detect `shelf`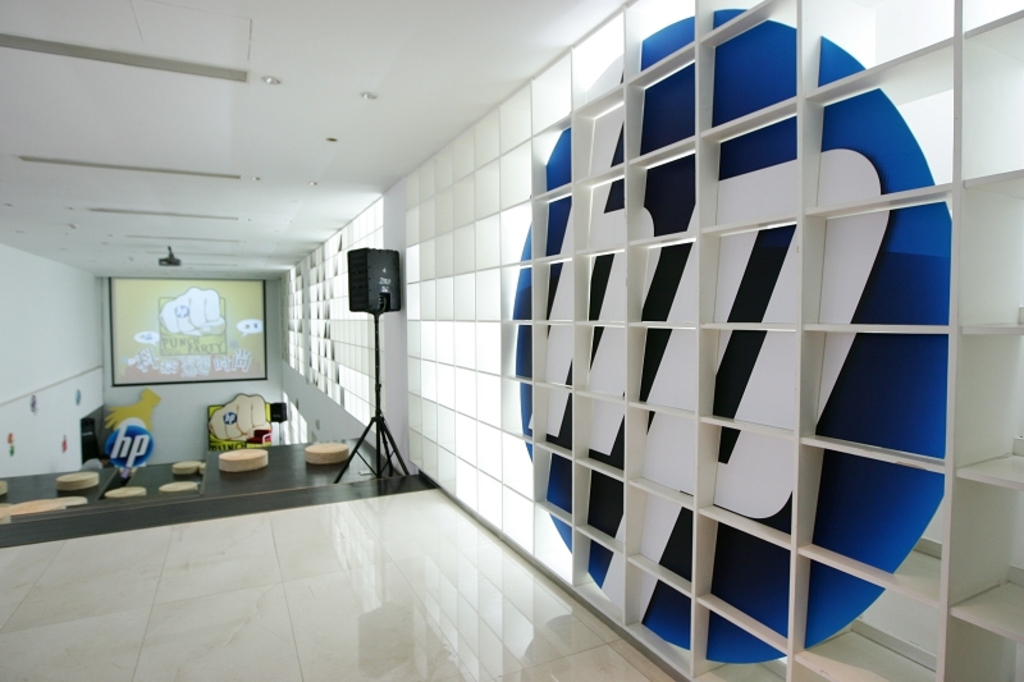
(284, 196, 384, 439)
